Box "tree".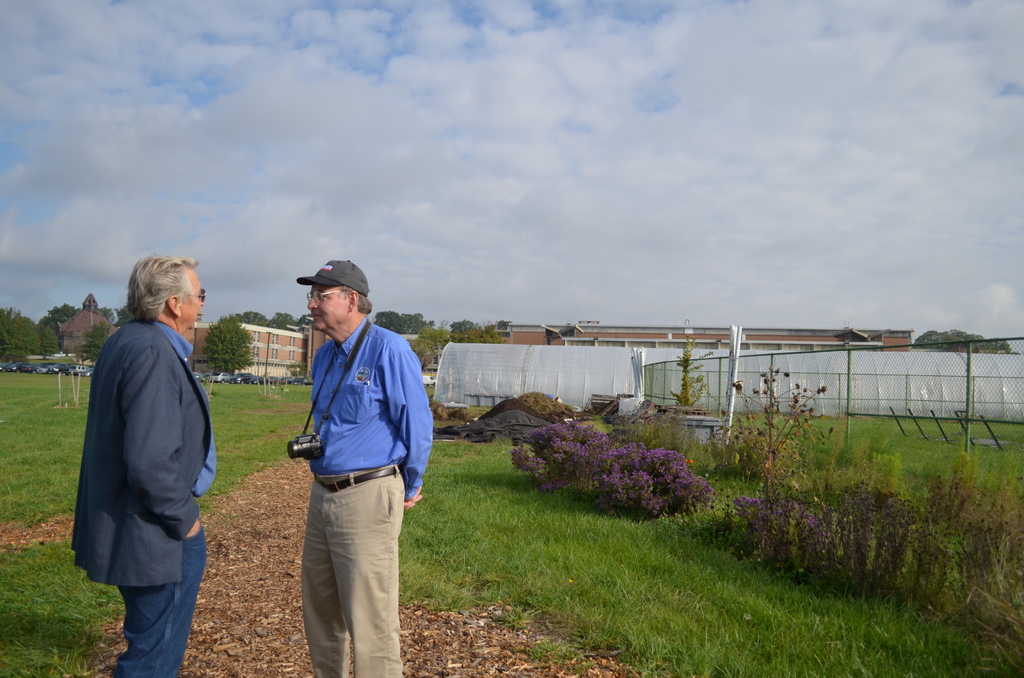
box=[76, 303, 100, 353].
